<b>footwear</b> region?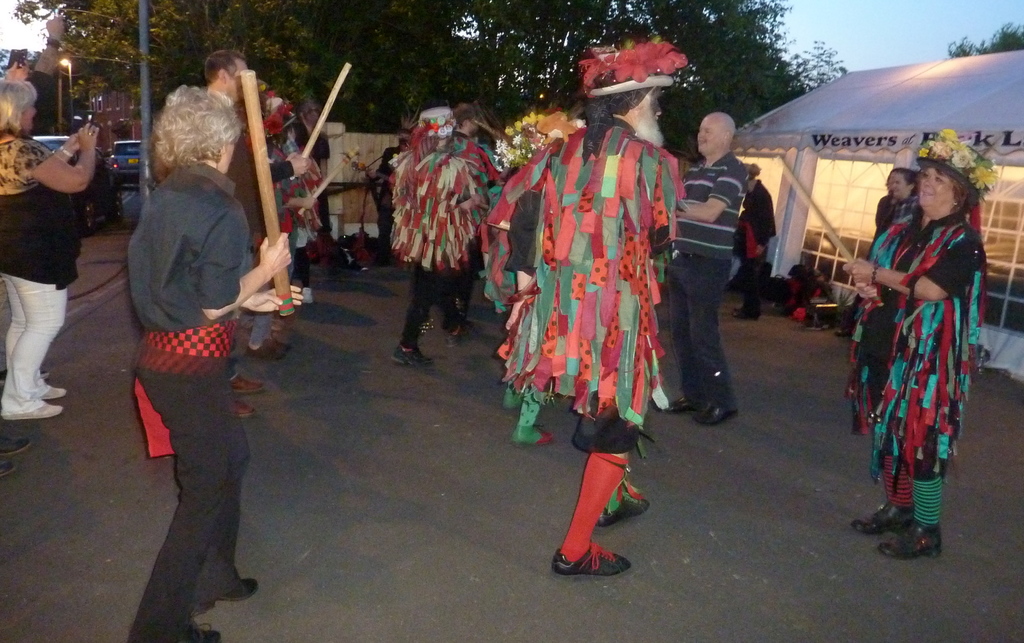
x1=188 y1=566 x2=259 y2=615
